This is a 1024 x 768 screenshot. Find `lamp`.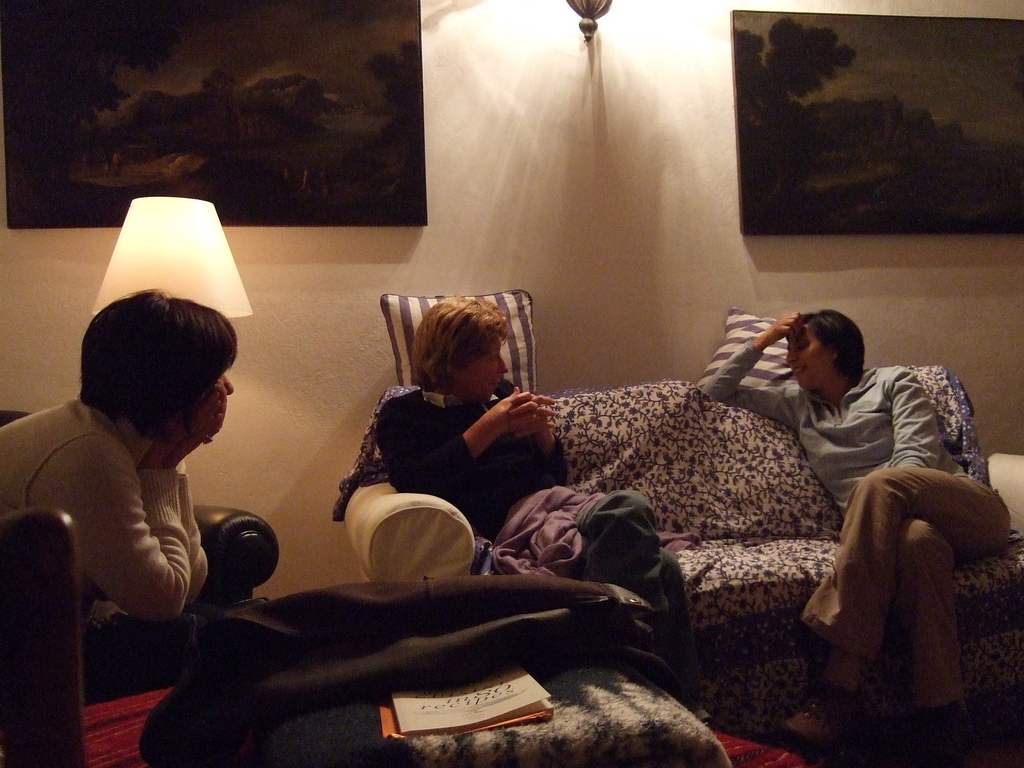
Bounding box: (left=564, top=0, right=615, bottom=43).
